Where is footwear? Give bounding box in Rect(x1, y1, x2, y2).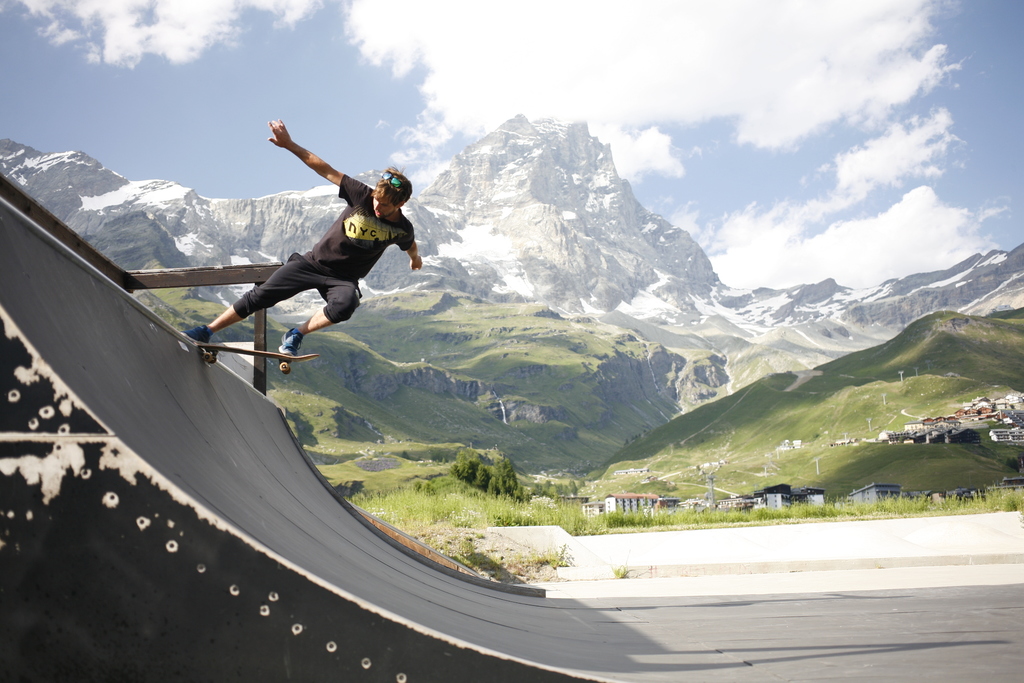
Rect(181, 325, 211, 345).
